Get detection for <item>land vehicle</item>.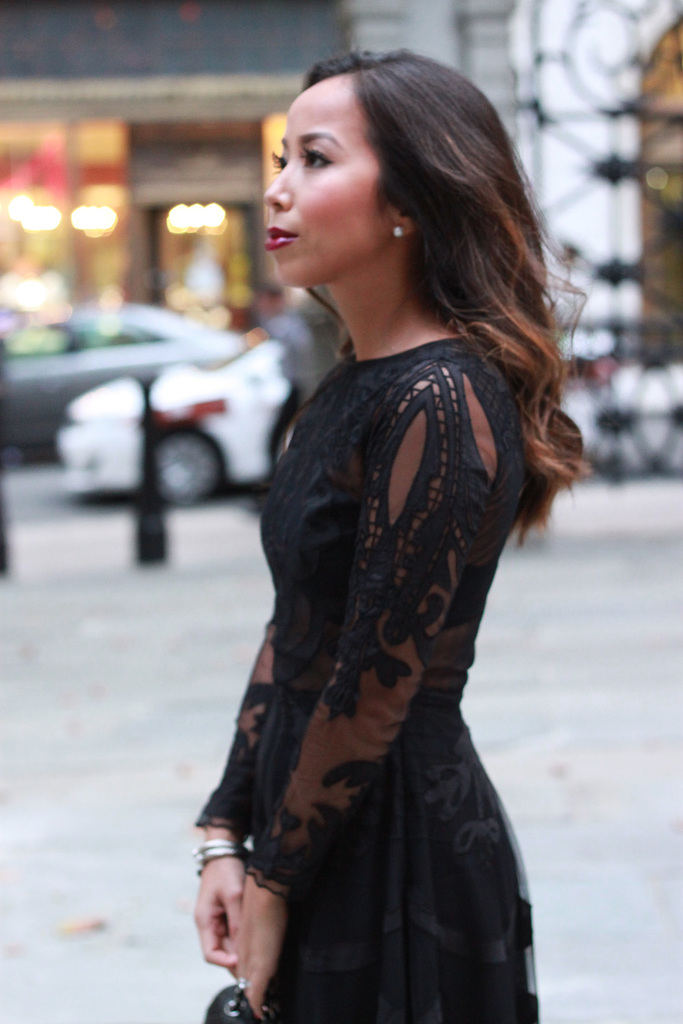
Detection: left=62, top=340, right=309, bottom=503.
